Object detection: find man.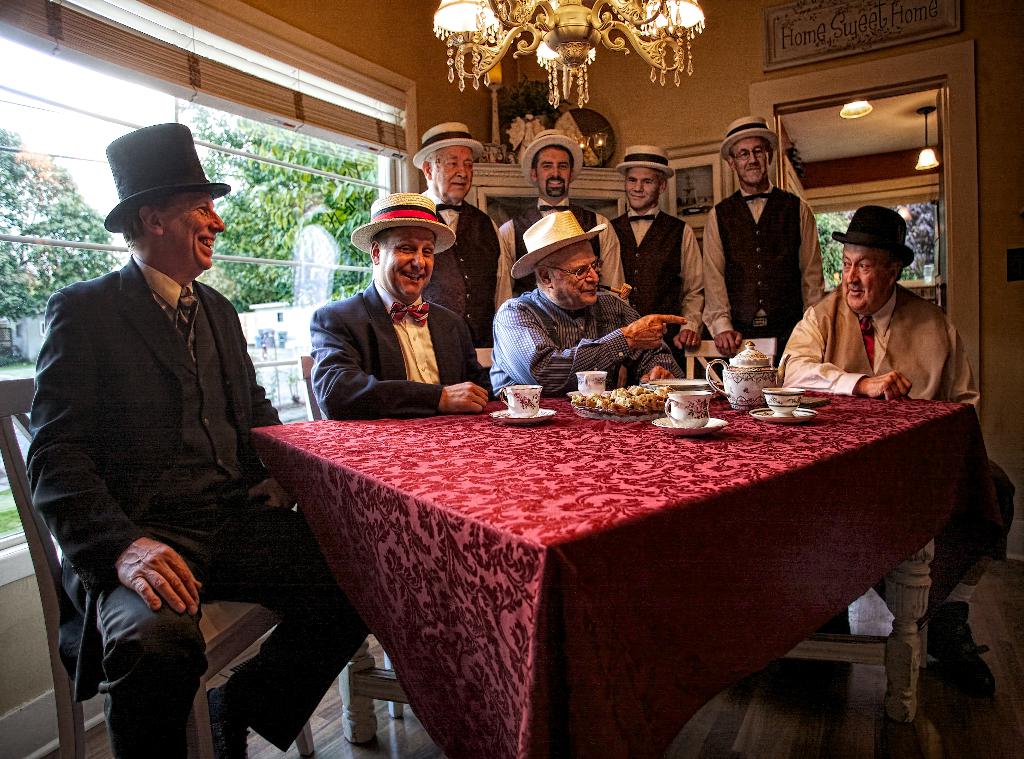
{"left": 772, "top": 206, "right": 1021, "bottom": 705}.
